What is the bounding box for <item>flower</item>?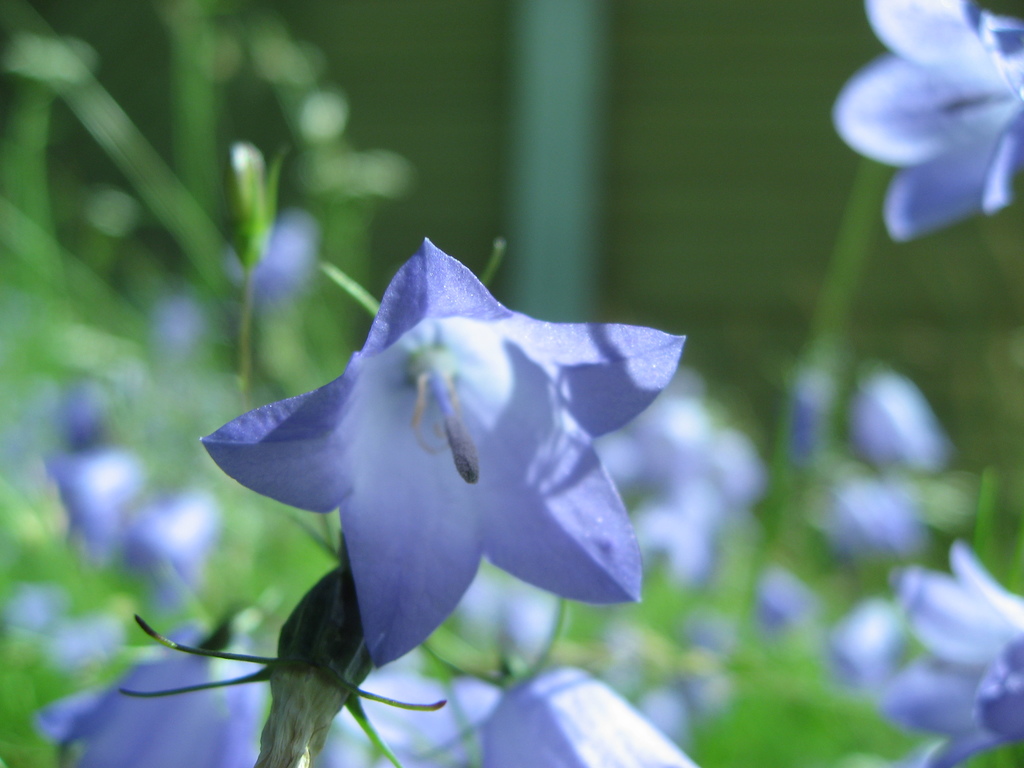
826 0 1023 246.
